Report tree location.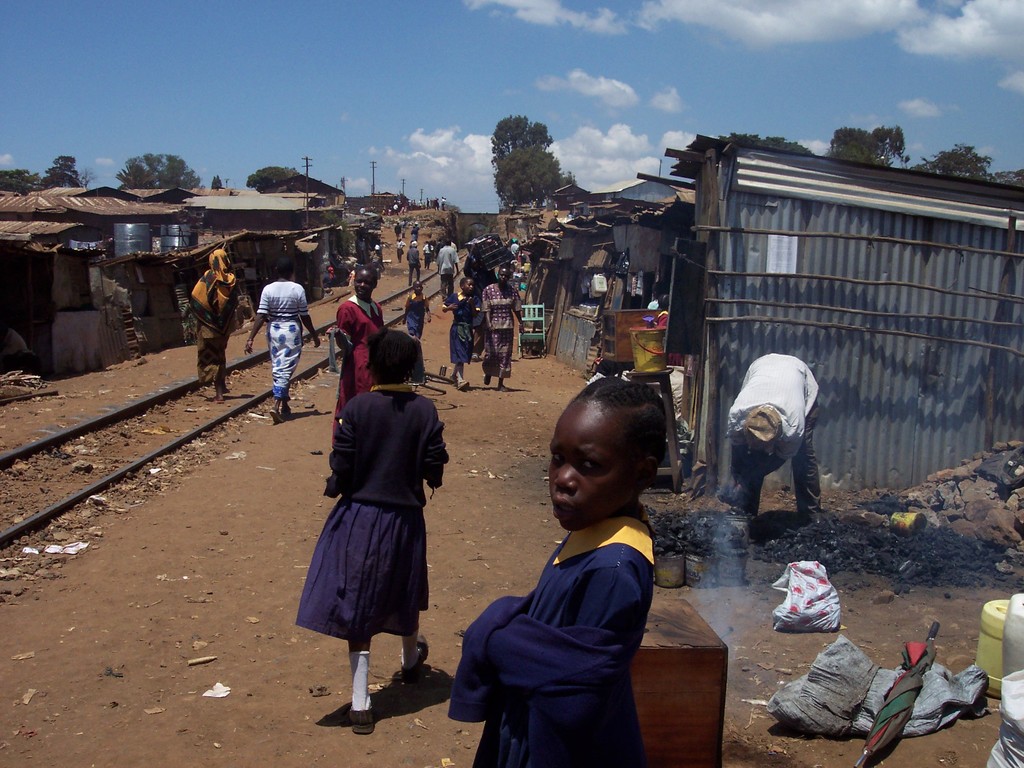
Report: {"x1": 829, "y1": 129, "x2": 902, "y2": 174}.
